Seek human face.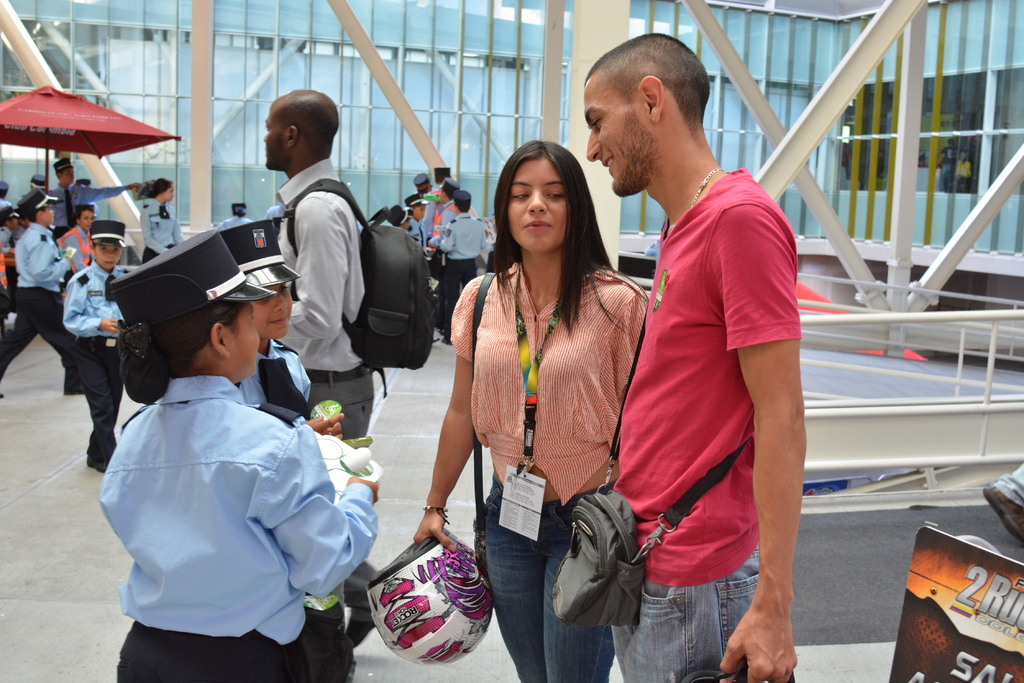
223 312 262 381.
